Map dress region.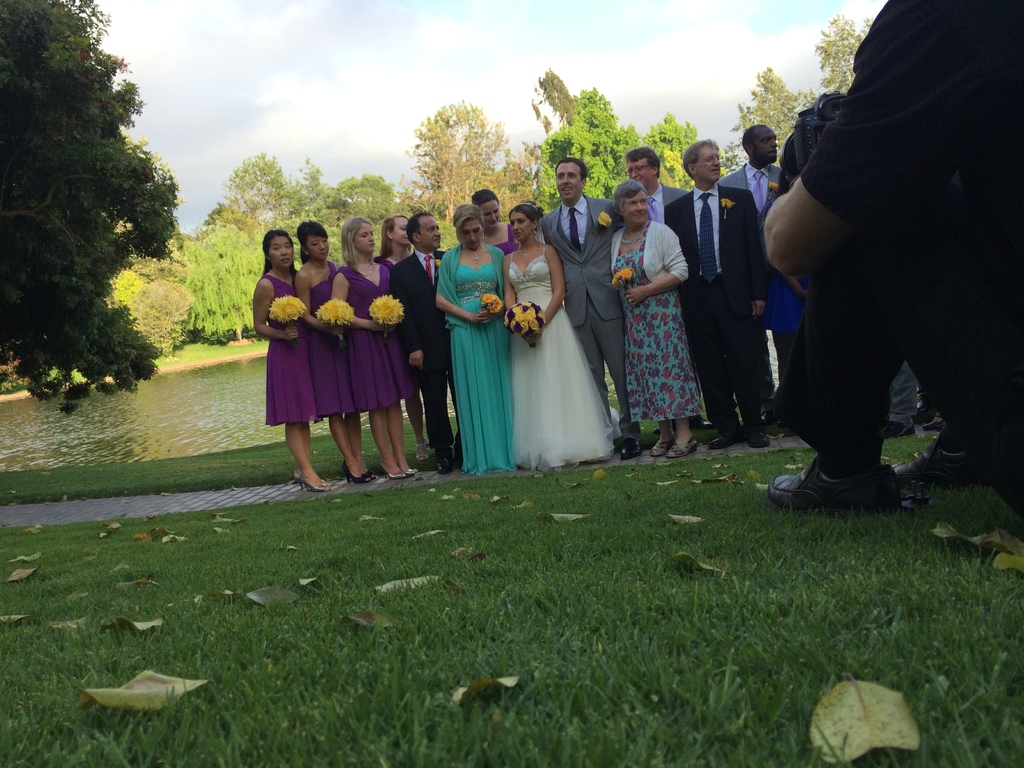
Mapped to (616, 222, 705, 423).
